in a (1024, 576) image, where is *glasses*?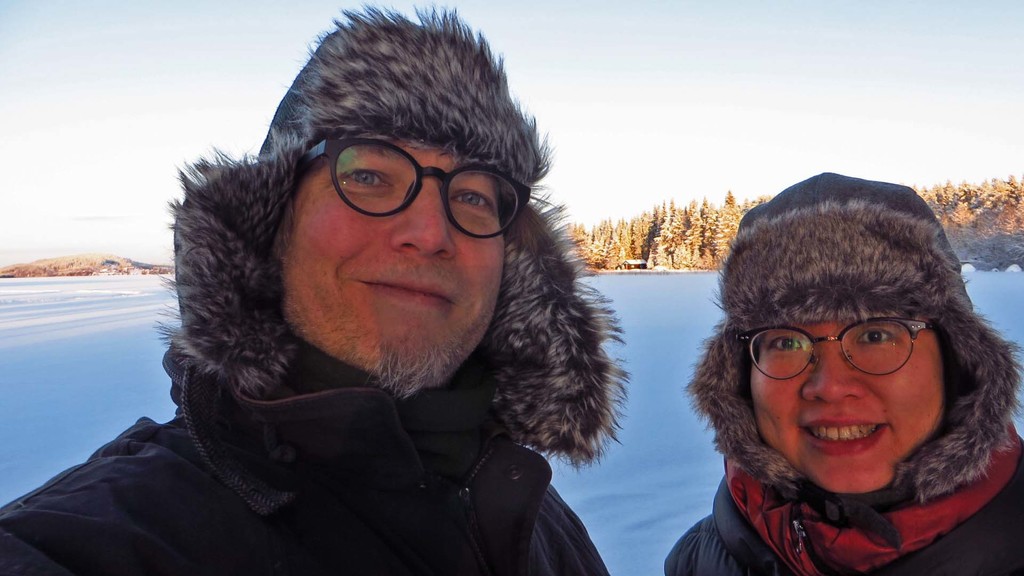
[x1=735, y1=307, x2=936, y2=385].
